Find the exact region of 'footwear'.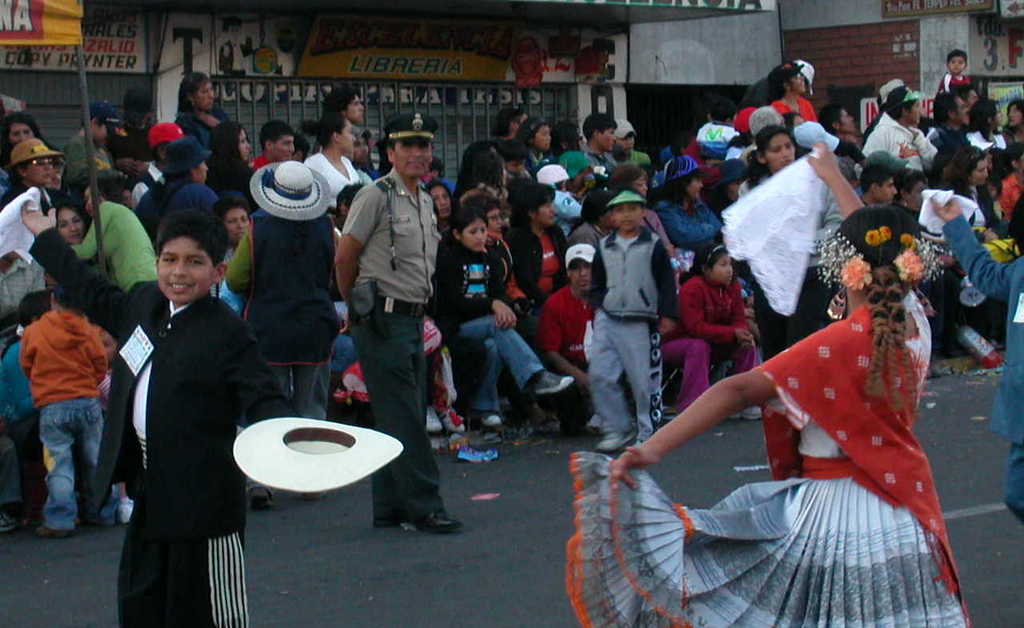
Exact region: {"left": 37, "top": 528, "right": 63, "bottom": 536}.
